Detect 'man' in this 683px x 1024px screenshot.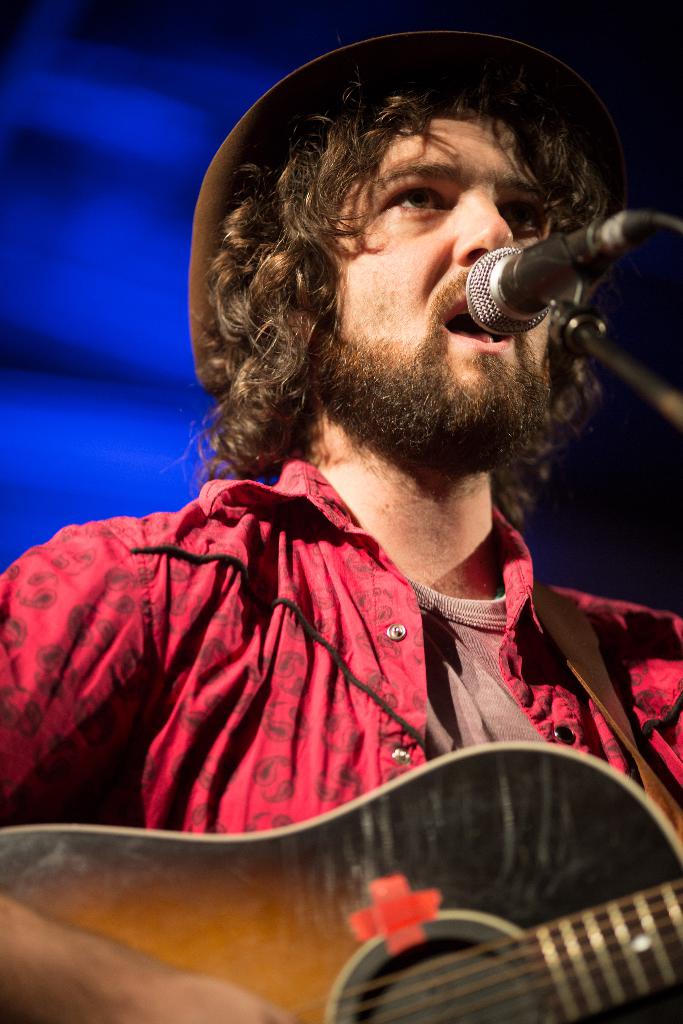
Detection: (left=63, top=40, right=682, bottom=867).
